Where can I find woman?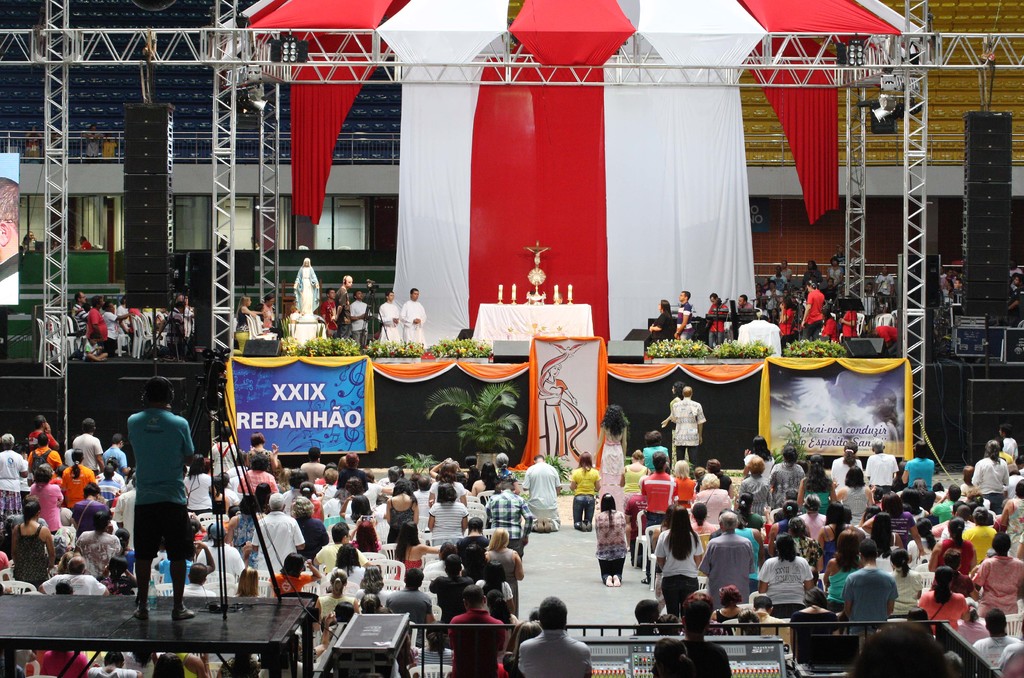
You can find it at <region>694, 469, 728, 524</region>.
